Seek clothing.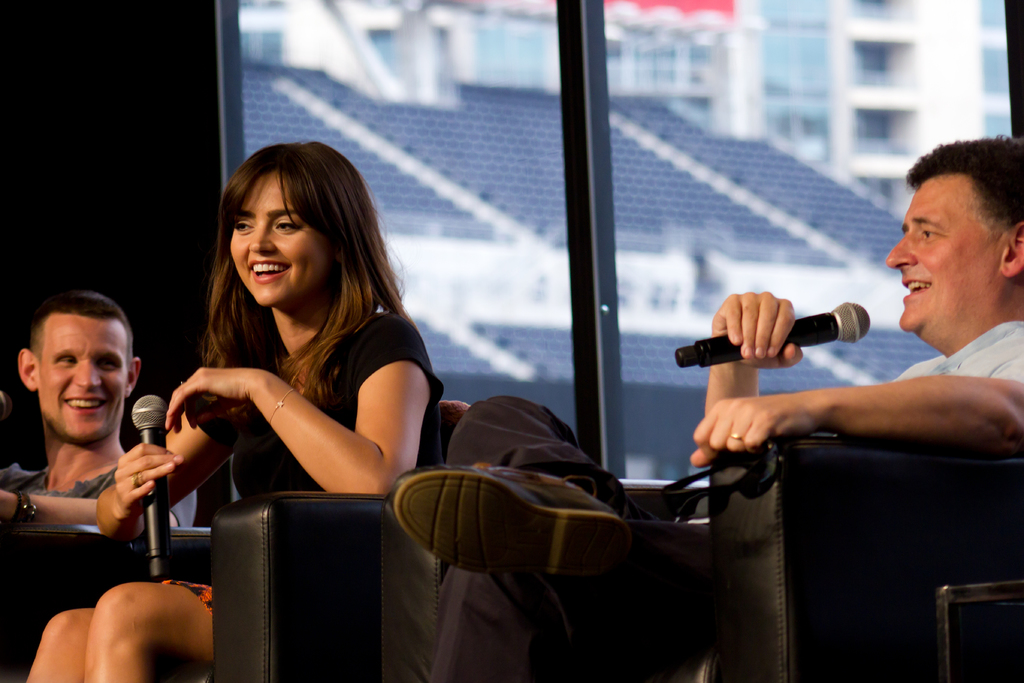
17/461/205/554.
